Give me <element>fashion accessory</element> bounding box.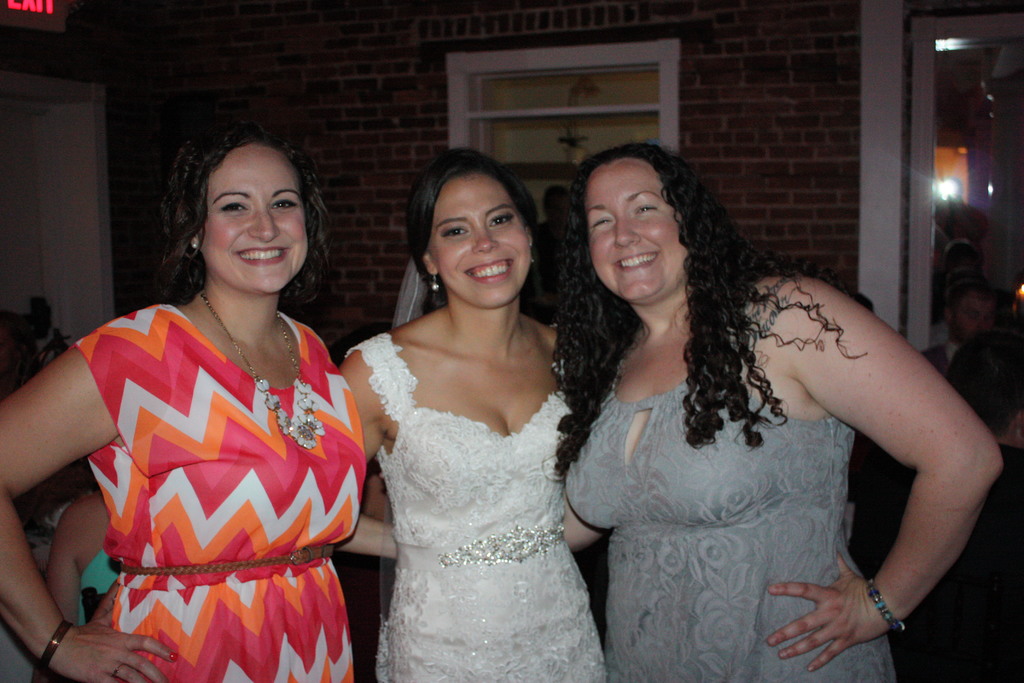
{"left": 864, "top": 573, "right": 908, "bottom": 636}.
